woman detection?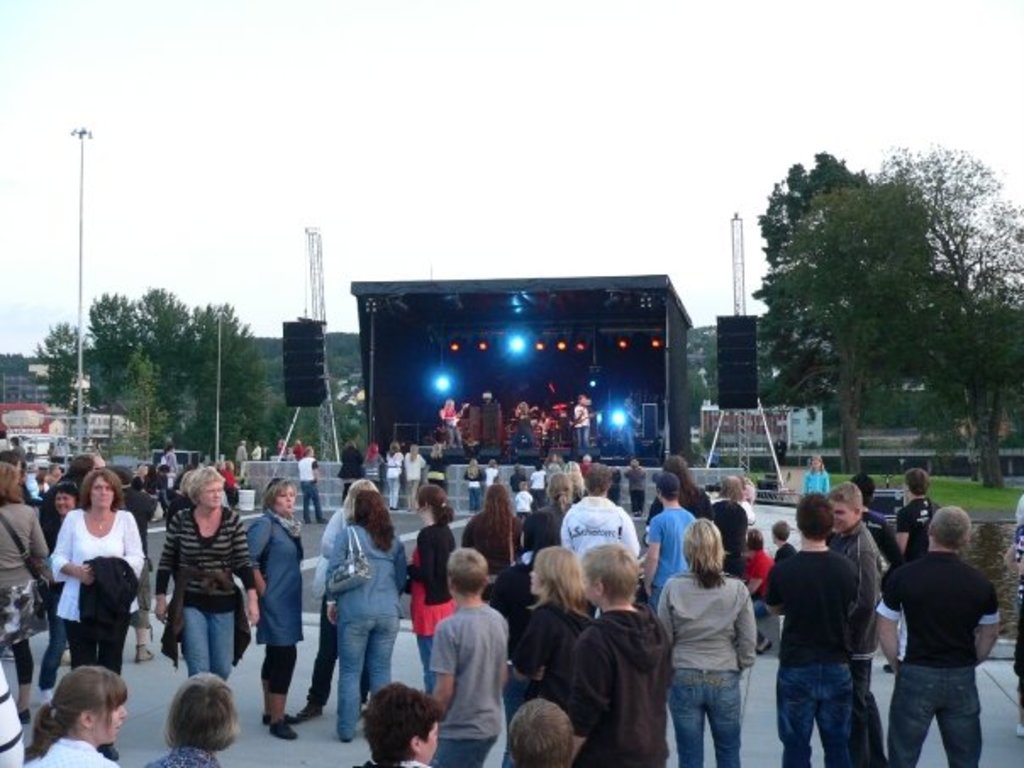
bbox=[512, 393, 539, 453]
